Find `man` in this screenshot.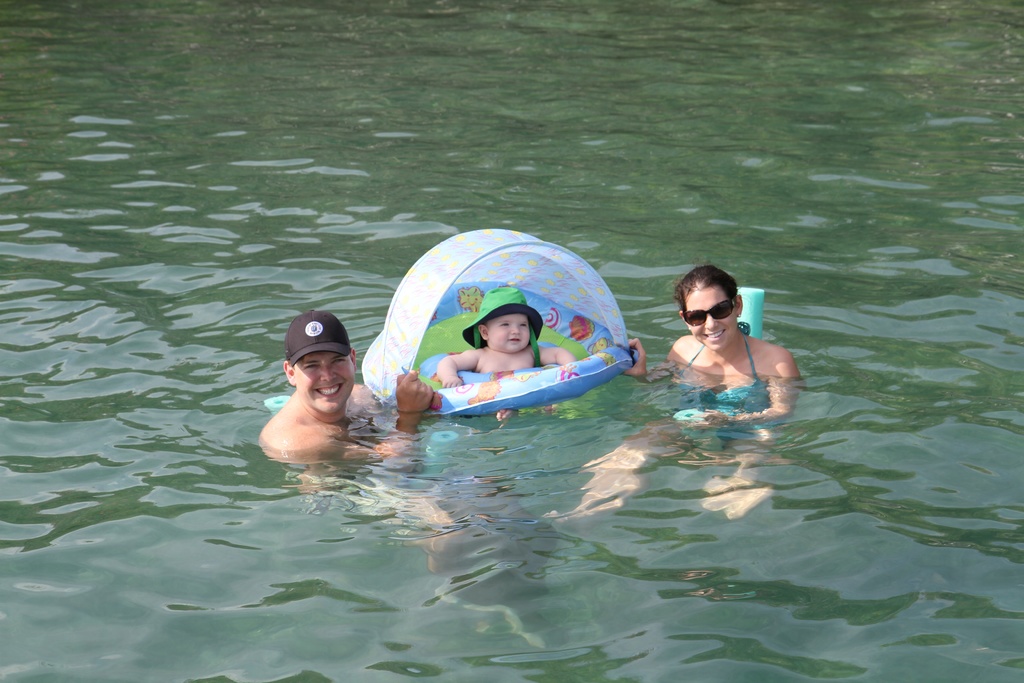
The bounding box for `man` is region(232, 273, 399, 481).
